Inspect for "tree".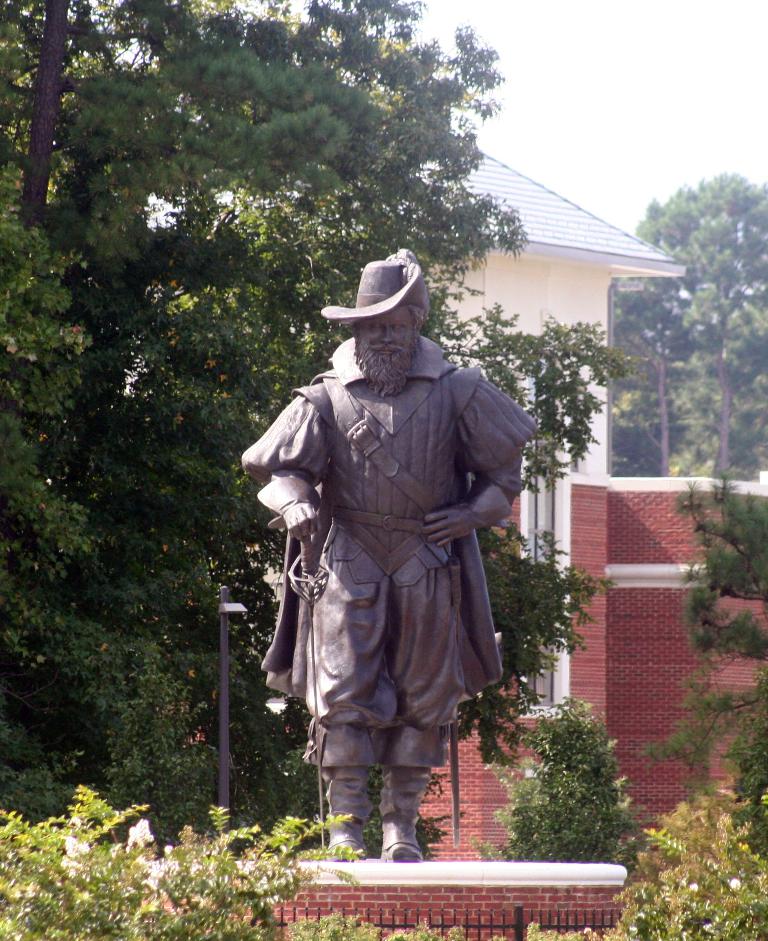
Inspection: x1=593, y1=268, x2=695, y2=487.
